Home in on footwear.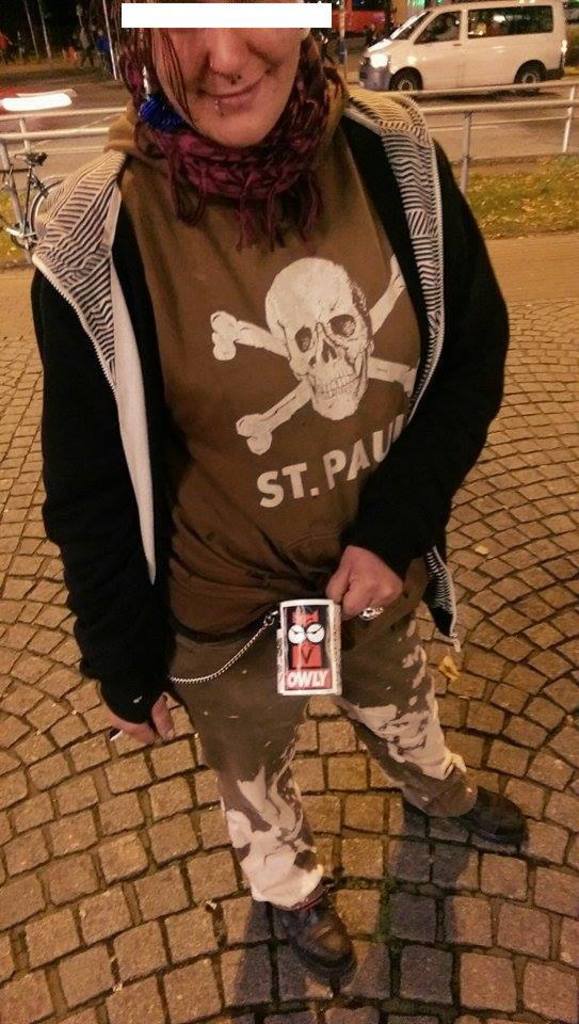
Homed in at l=279, t=878, r=361, b=983.
